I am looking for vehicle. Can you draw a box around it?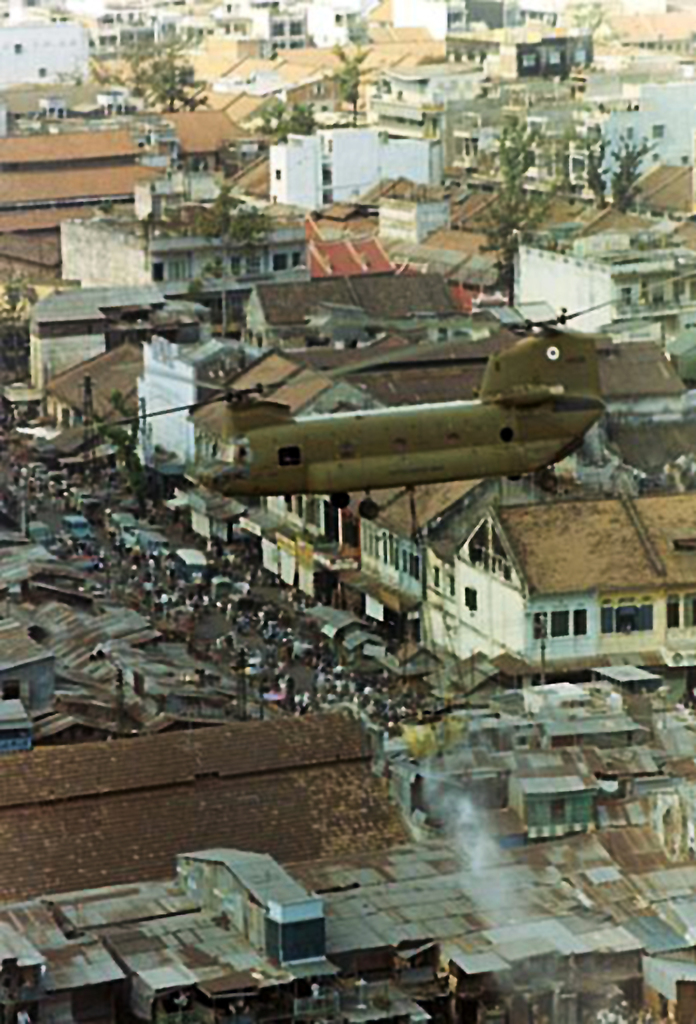
Sure, the bounding box is 243, 653, 275, 681.
